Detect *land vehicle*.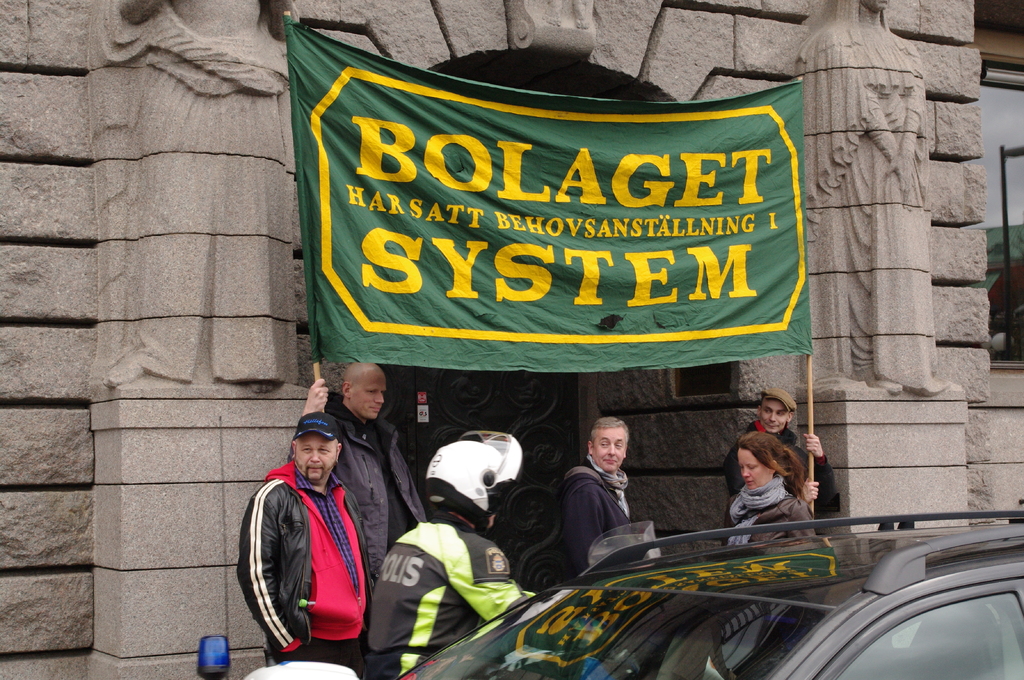
Detected at left=439, top=480, right=1023, bottom=679.
